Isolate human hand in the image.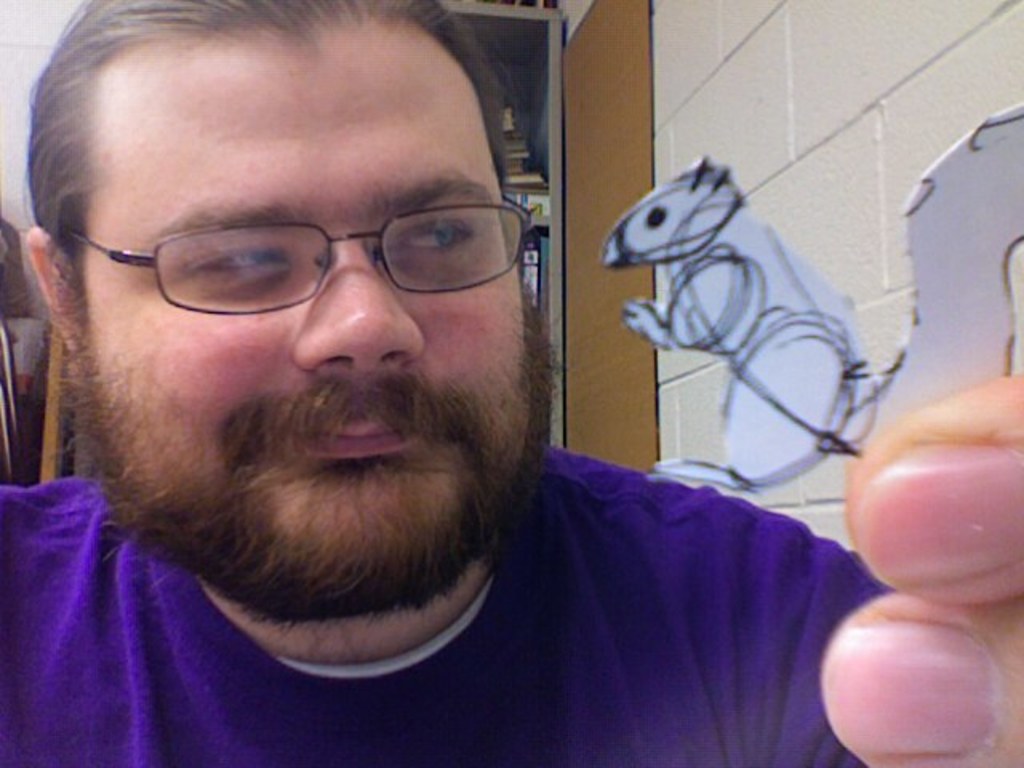
Isolated region: 822,373,1022,766.
